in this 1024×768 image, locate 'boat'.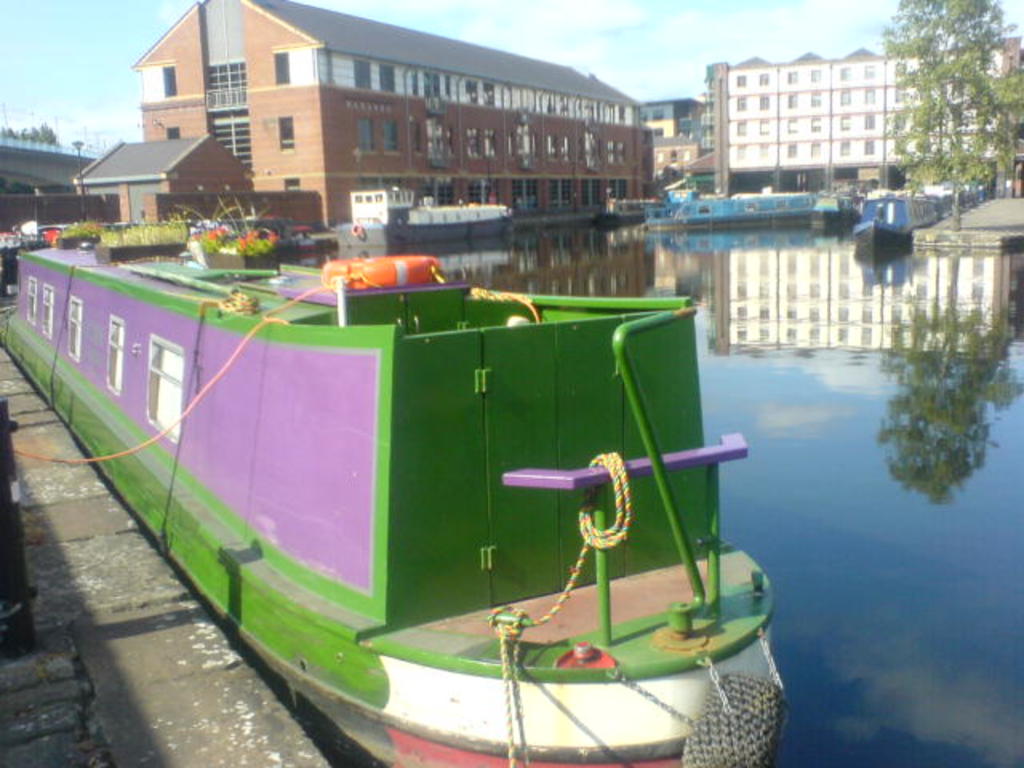
Bounding box: (6,133,824,706).
